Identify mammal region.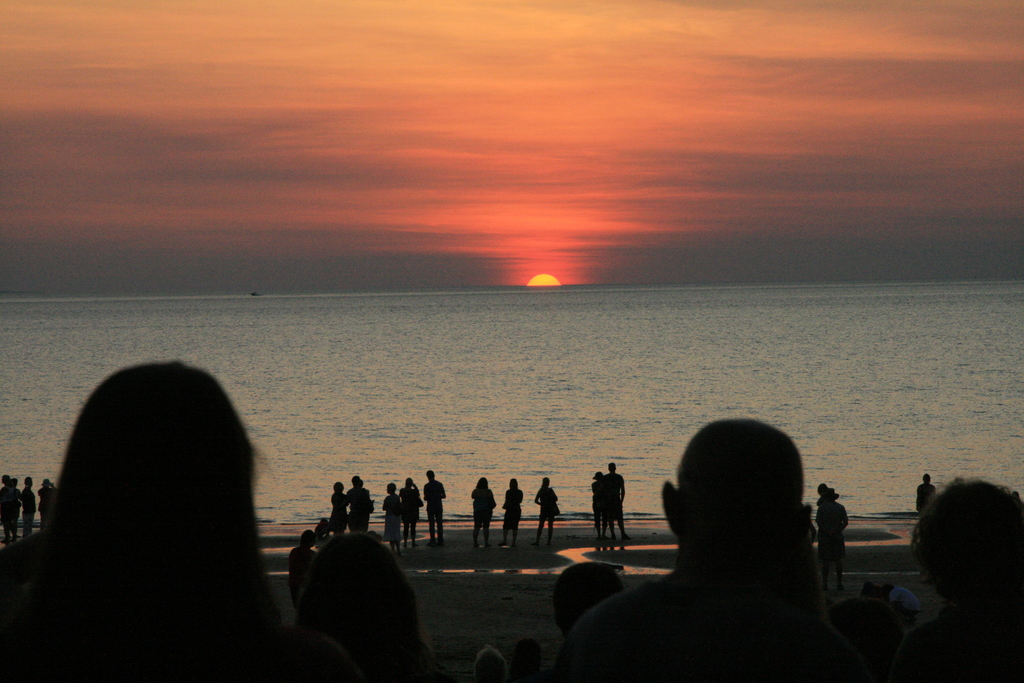
Region: rect(476, 478, 496, 545).
